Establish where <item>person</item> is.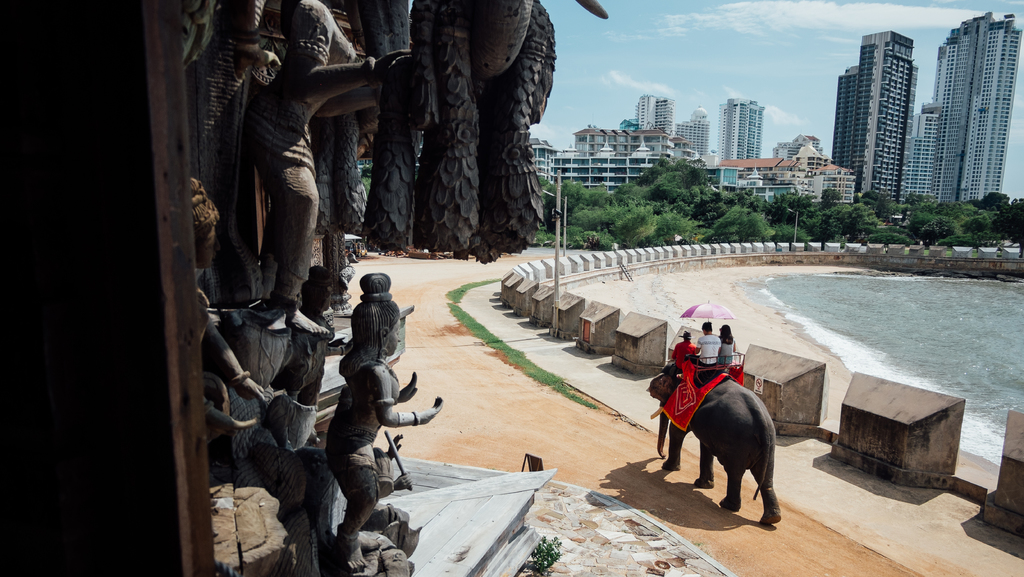
Established at select_region(721, 325, 739, 358).
